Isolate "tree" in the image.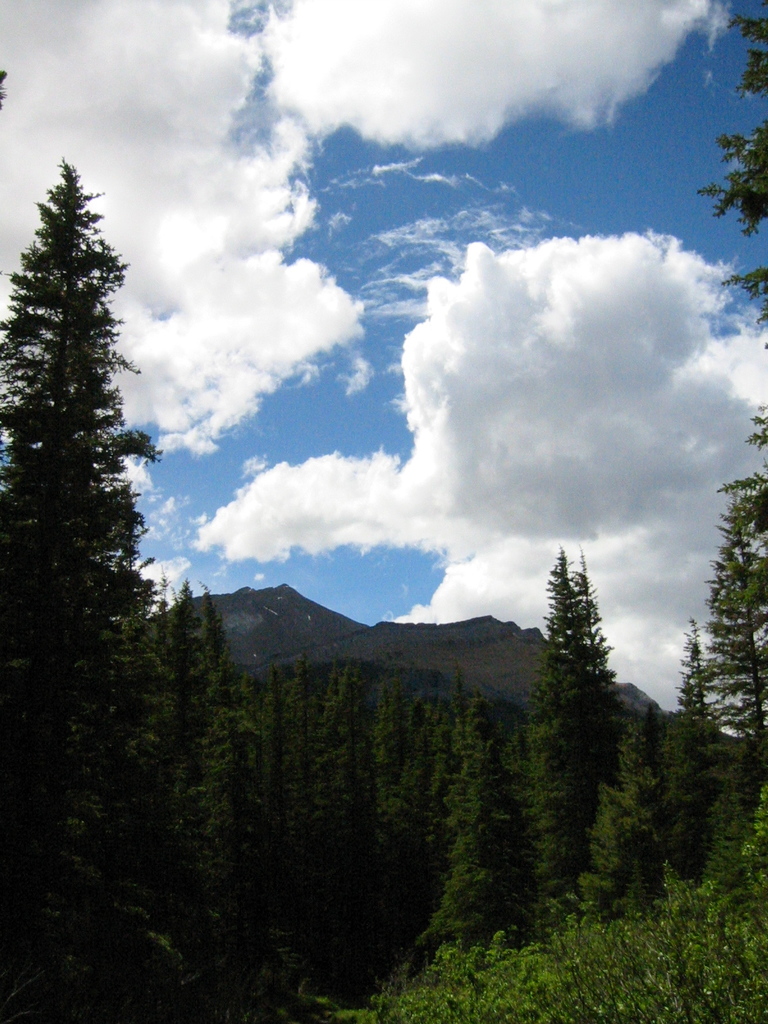
Isolated region: pyautogui.locateOnScreen(672, 615, 730, 881).
